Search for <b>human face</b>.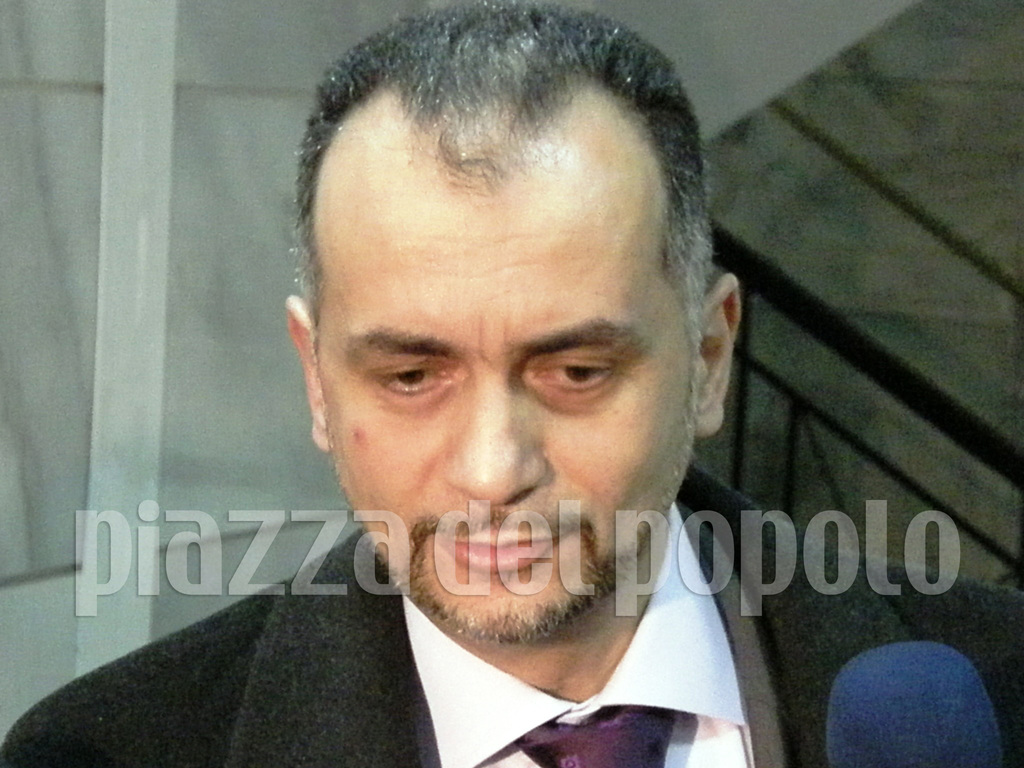
Found at [left=323, top=160, right=700, bottom=641].
